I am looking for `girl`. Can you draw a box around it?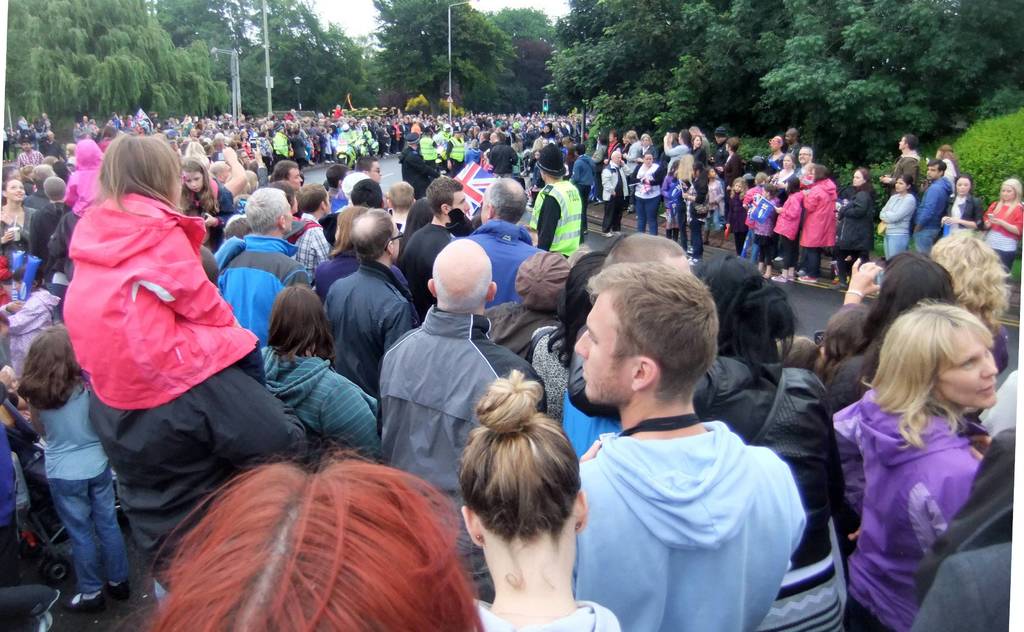
Sure, the bounding box is l=705, t=168, r=735, b=245.
